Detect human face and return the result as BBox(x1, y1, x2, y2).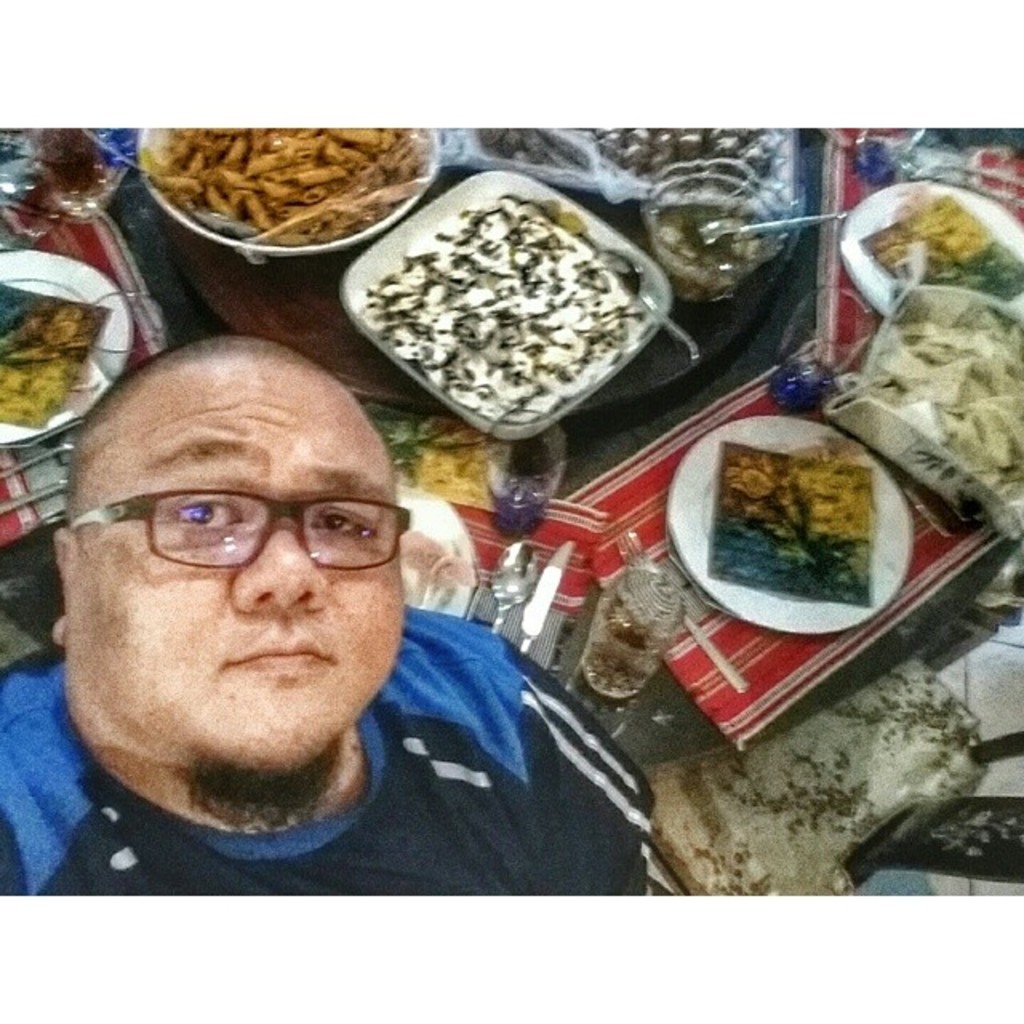
BBox(77, 365, 403, 835).
